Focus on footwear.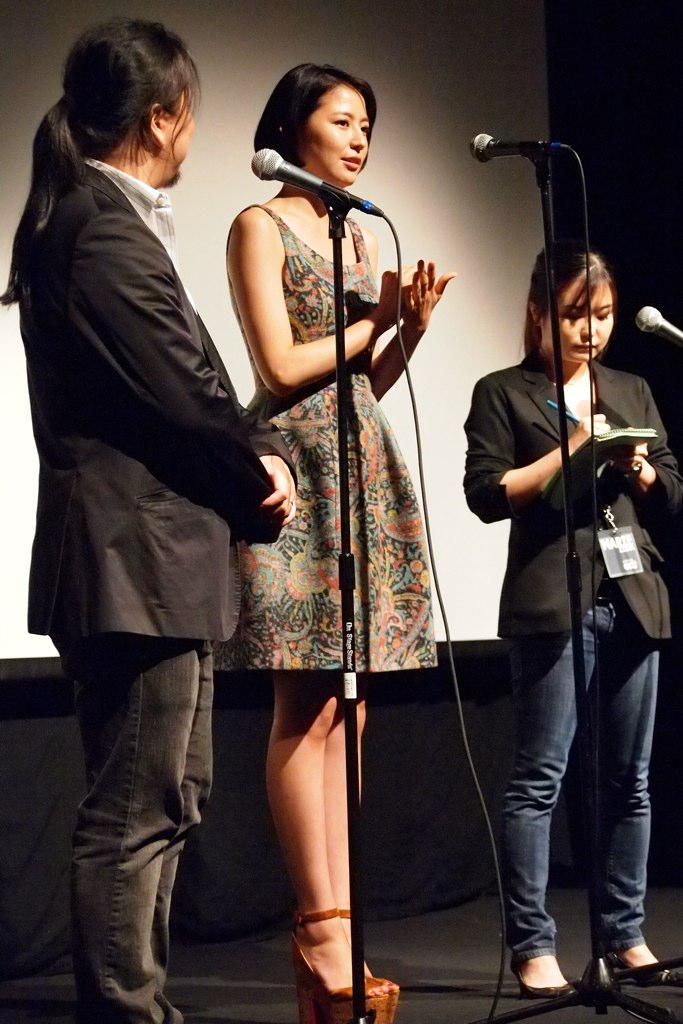
Focused at [left=360, top=982, right=385, bottom=1023].
